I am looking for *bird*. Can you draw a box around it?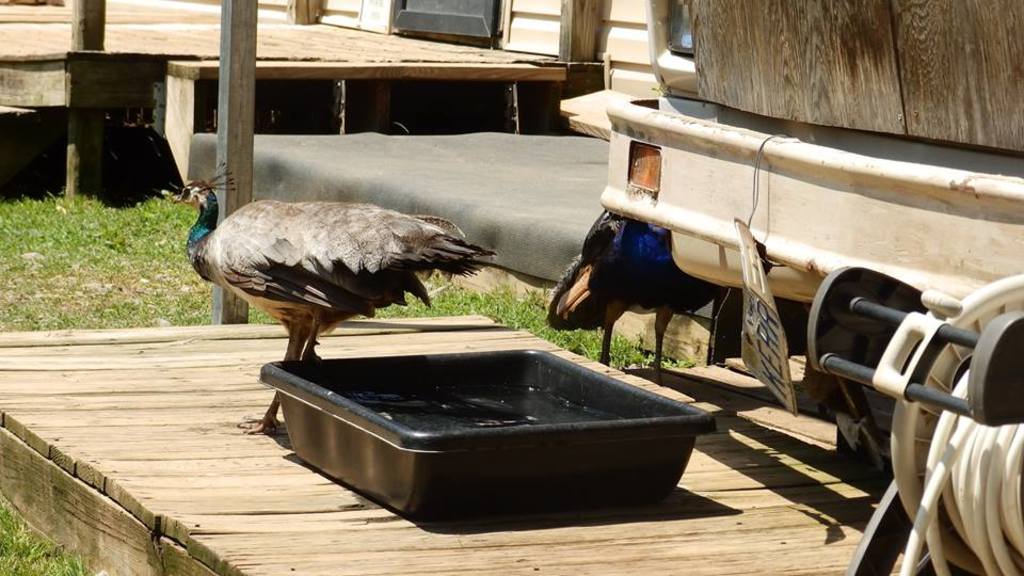
Sure, the bounding box is Rect(171, 179, 490, 367).
